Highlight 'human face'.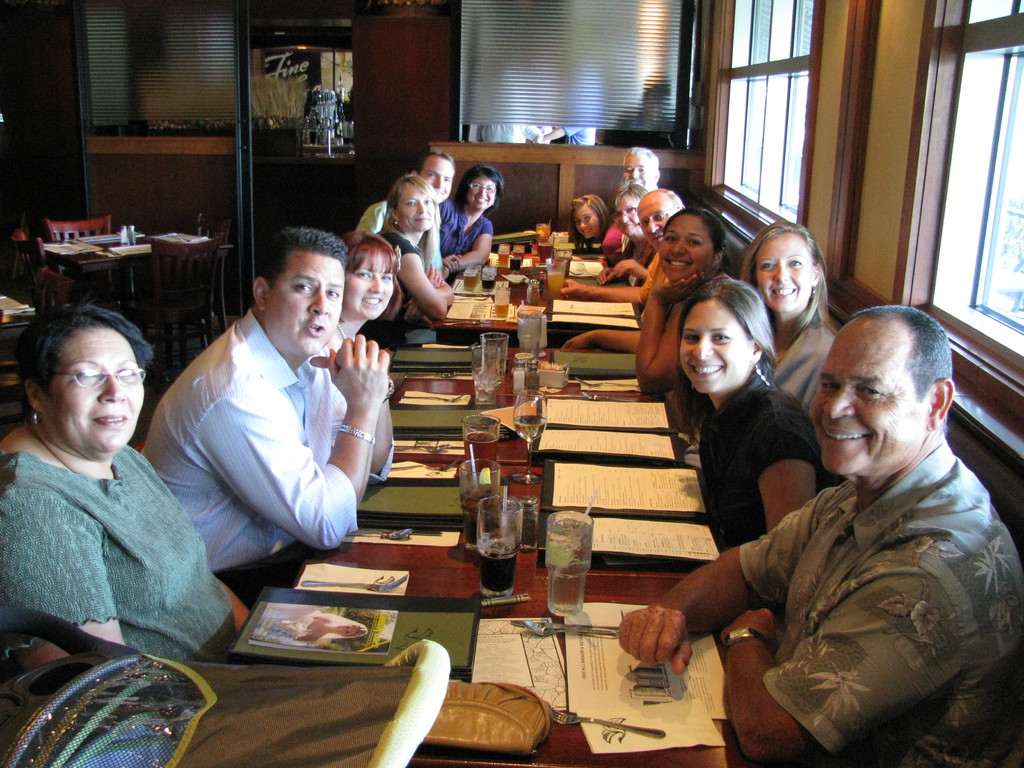
Highlighted region: <bbox>275, 257, 335, 358</bbox>.
